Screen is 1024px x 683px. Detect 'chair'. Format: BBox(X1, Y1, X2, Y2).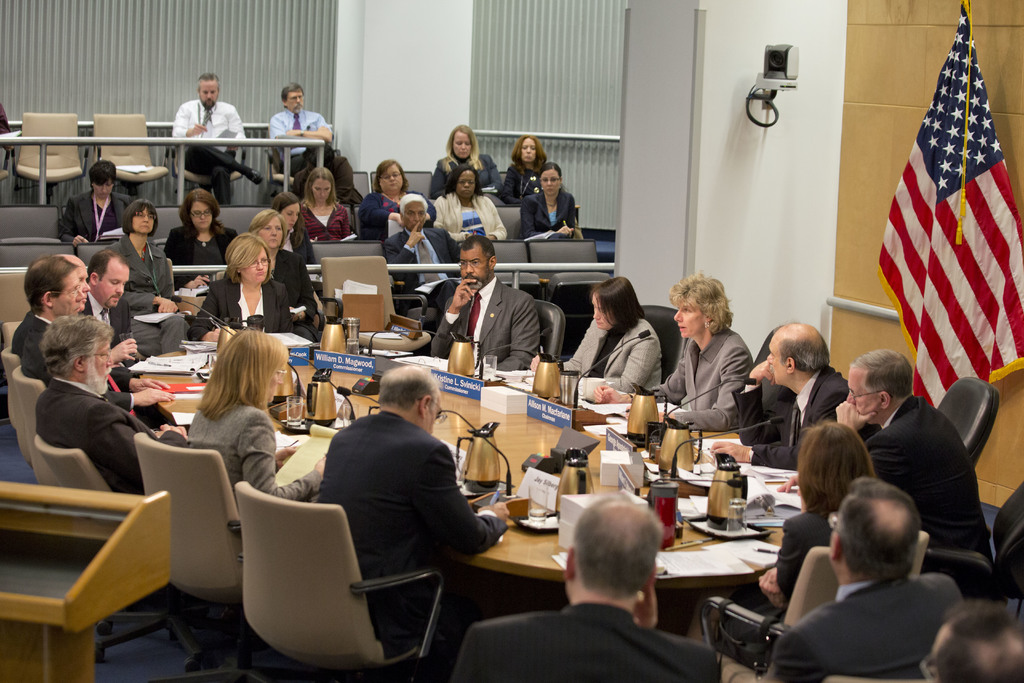
BBox(215, 207, 265, 236).
